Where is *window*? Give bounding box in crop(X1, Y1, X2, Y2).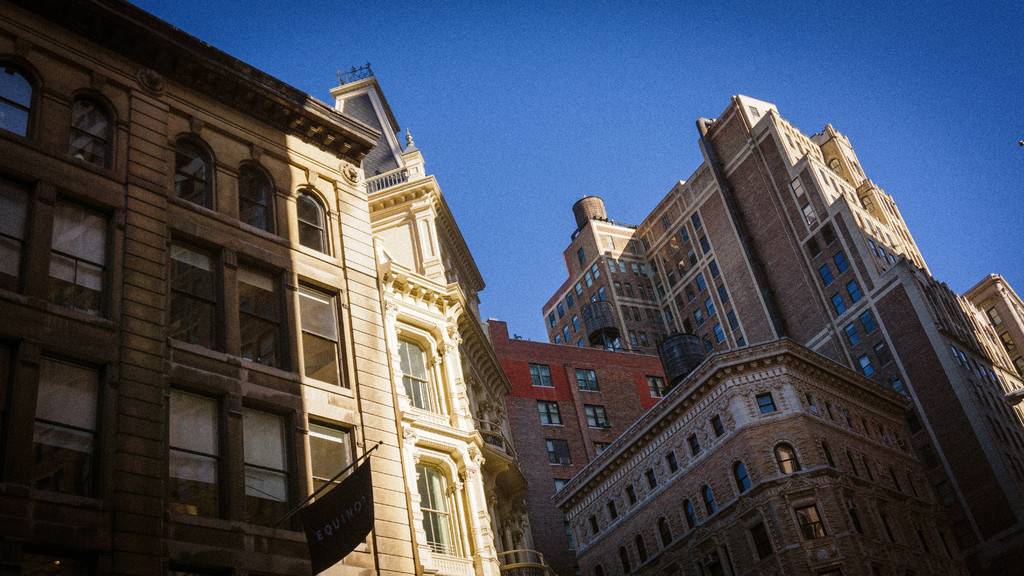
crop(555, 298, 565, 319).
